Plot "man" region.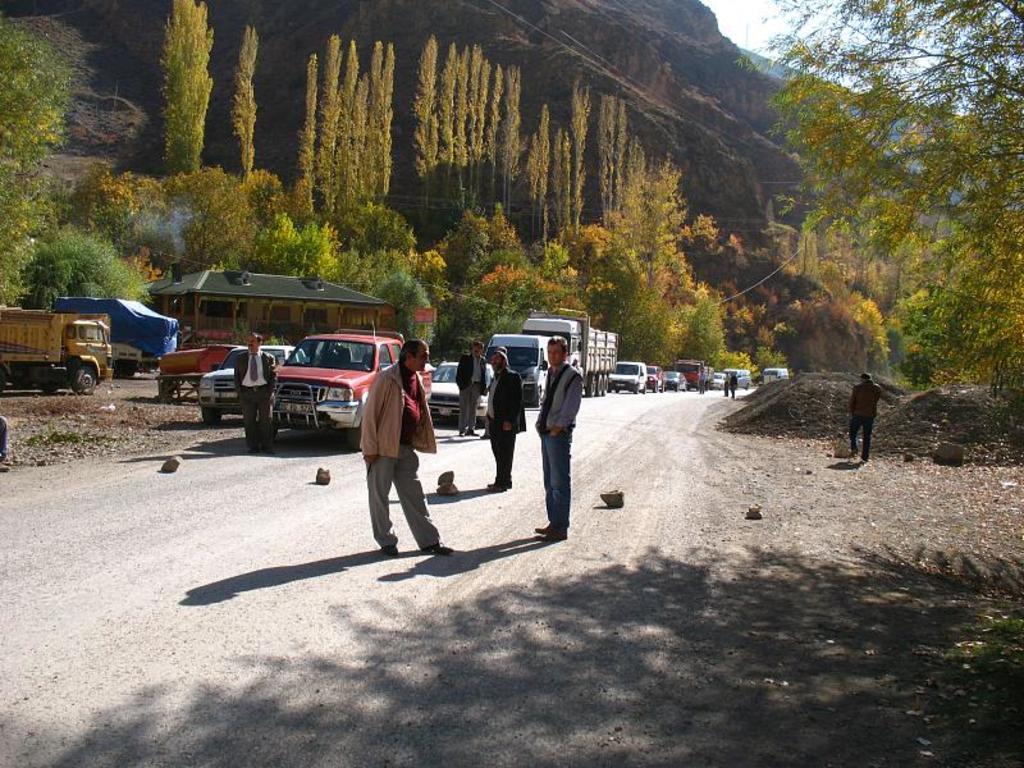
Plotted at locate(535, 333, 586, 543).
